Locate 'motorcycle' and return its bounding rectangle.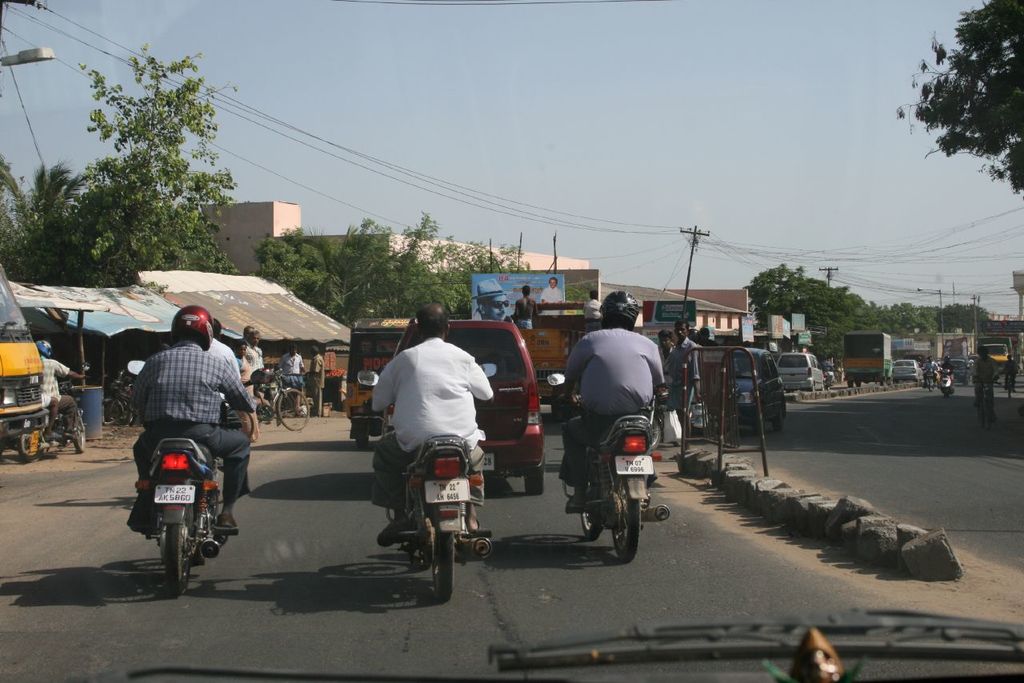
pyautogui.locateOnScreen(546, 376, 671, 565).
